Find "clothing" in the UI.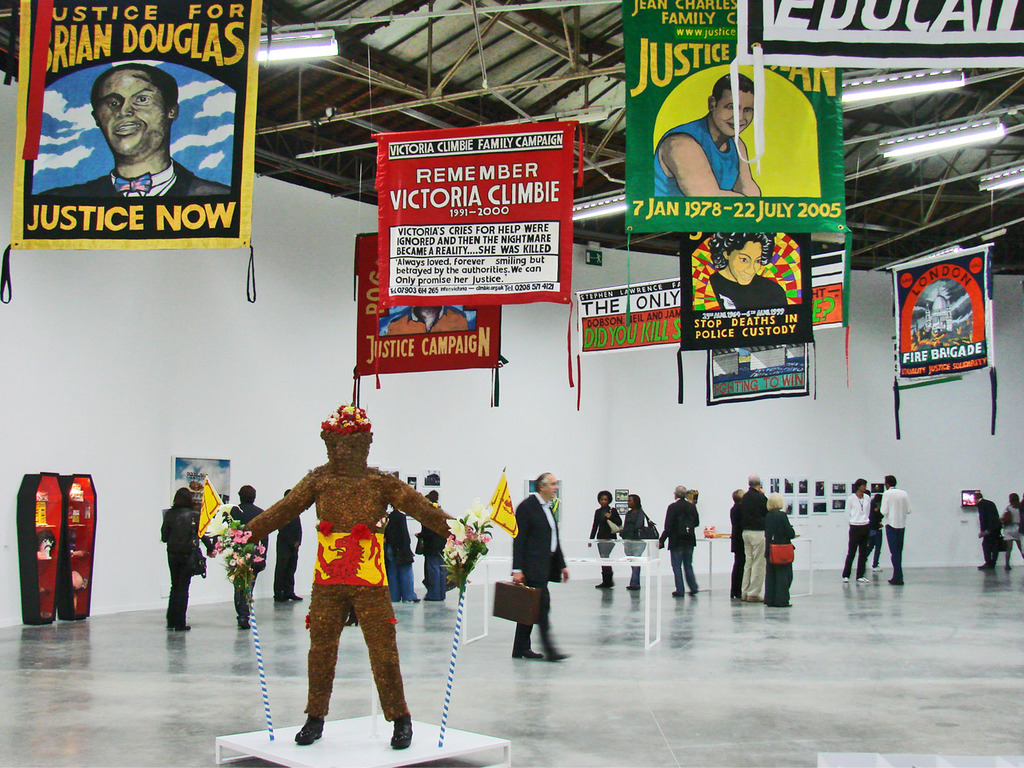
UI element at crop(732, 507, 746, 601).
